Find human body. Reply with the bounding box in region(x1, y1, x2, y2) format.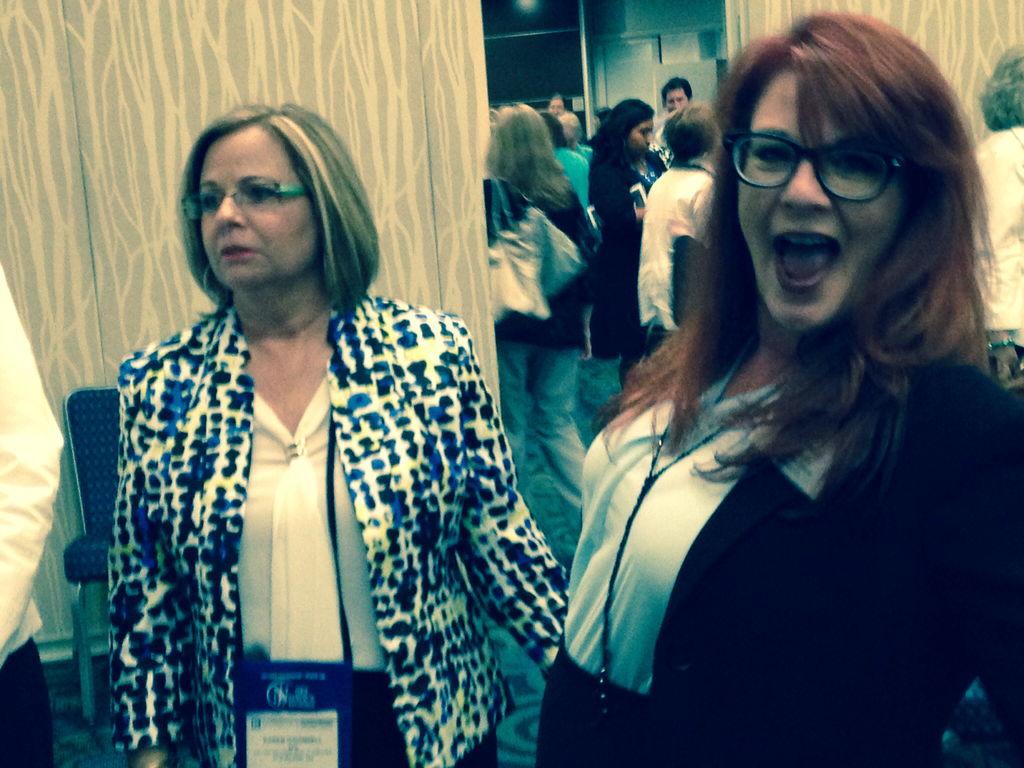
region(640, 159, 717, 357).
